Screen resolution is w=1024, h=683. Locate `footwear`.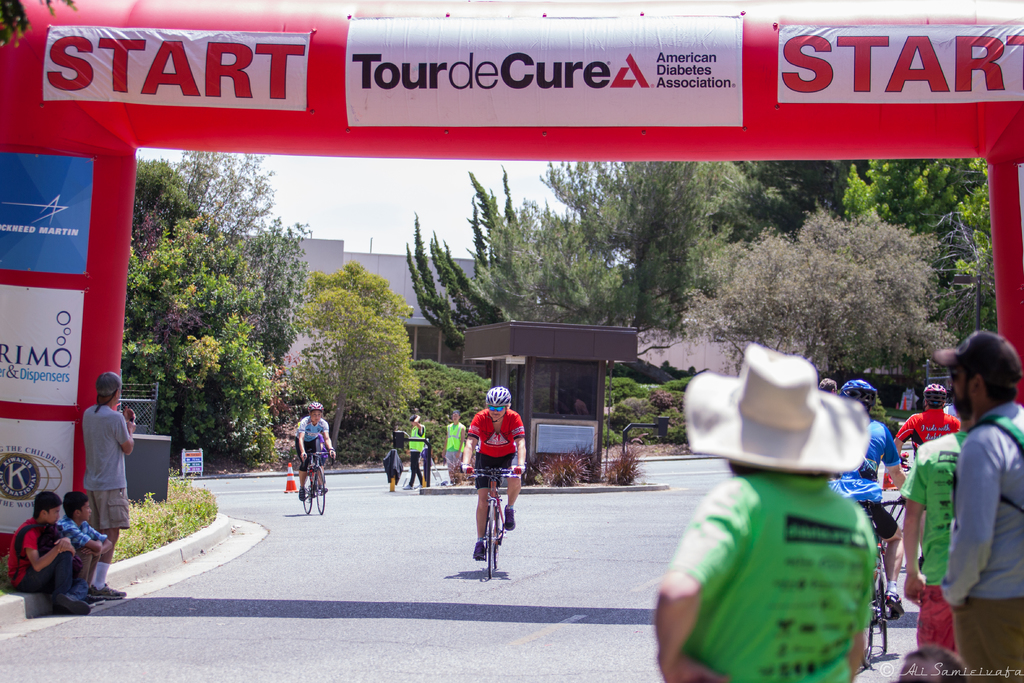
rect(883, 591, 906, 616).
